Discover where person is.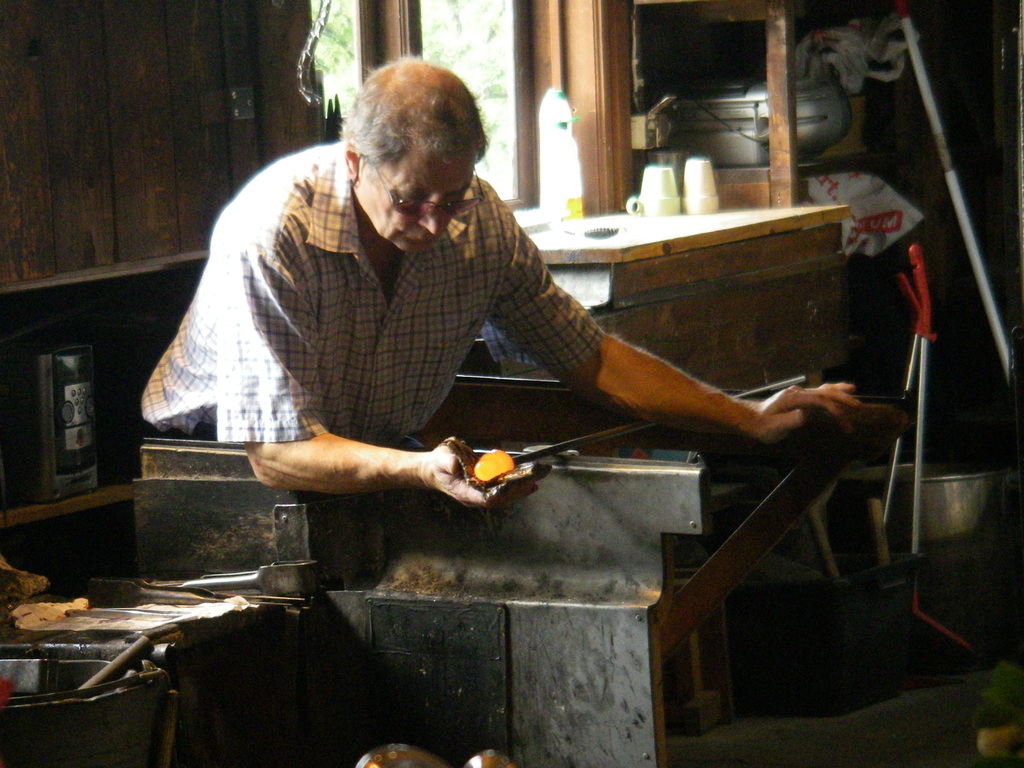
Discovered at 137, 58, 855, 508.
